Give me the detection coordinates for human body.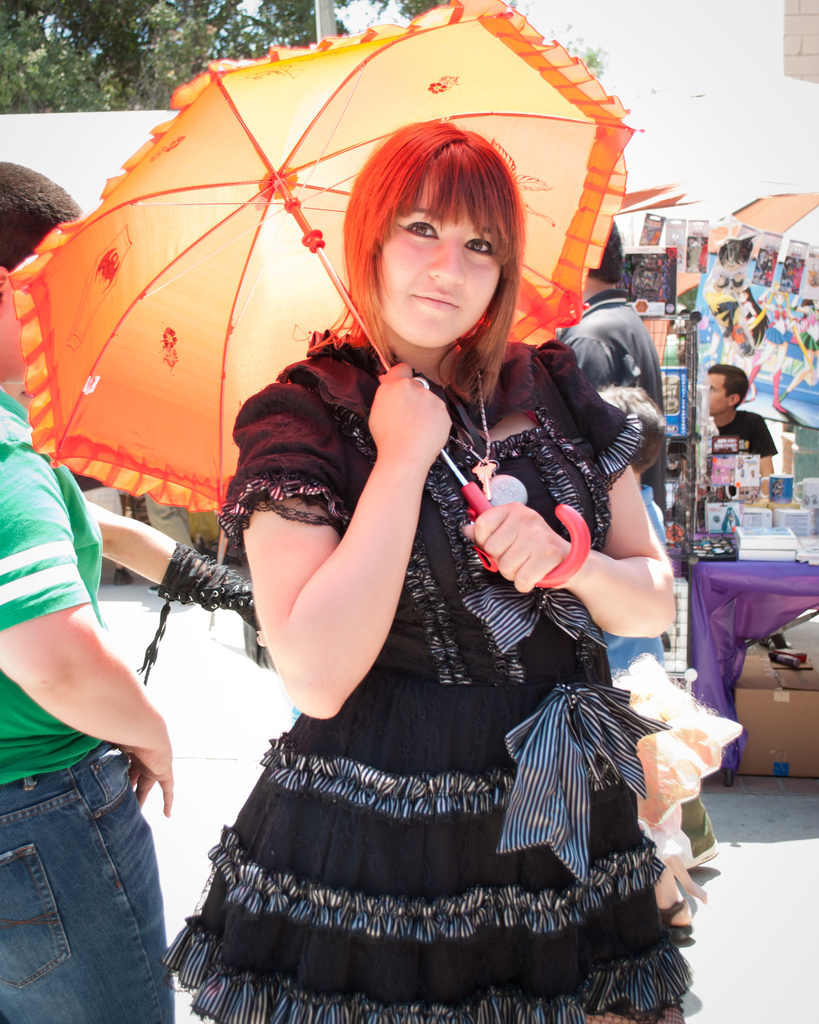
{"x1": 533, "y1": 207, "x2": 661, "y2": 479}.
